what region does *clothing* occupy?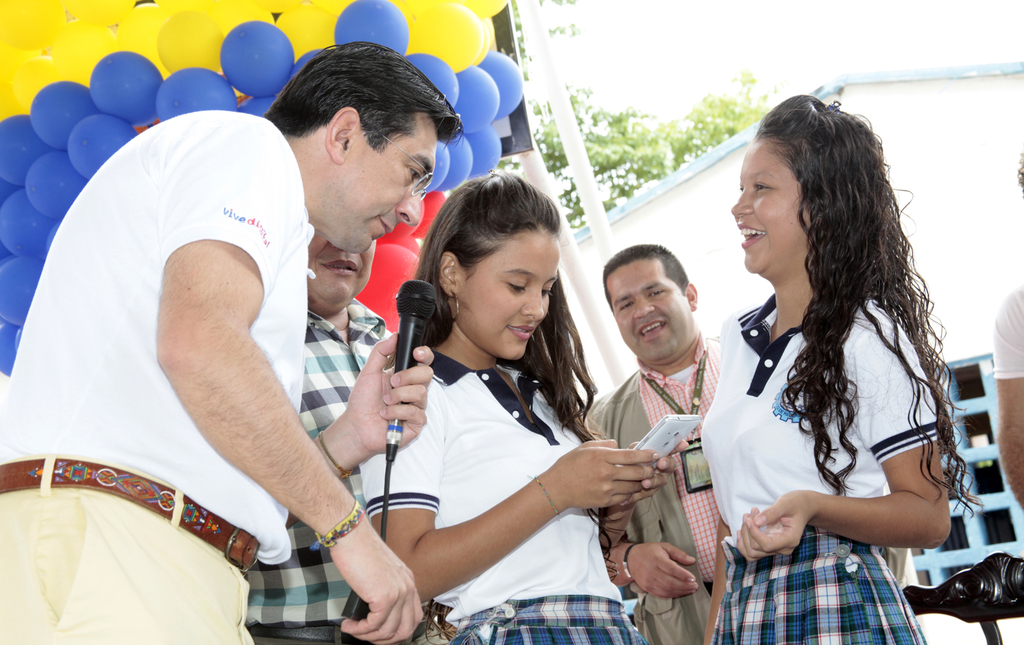
region(707, 270, 961, 644).
